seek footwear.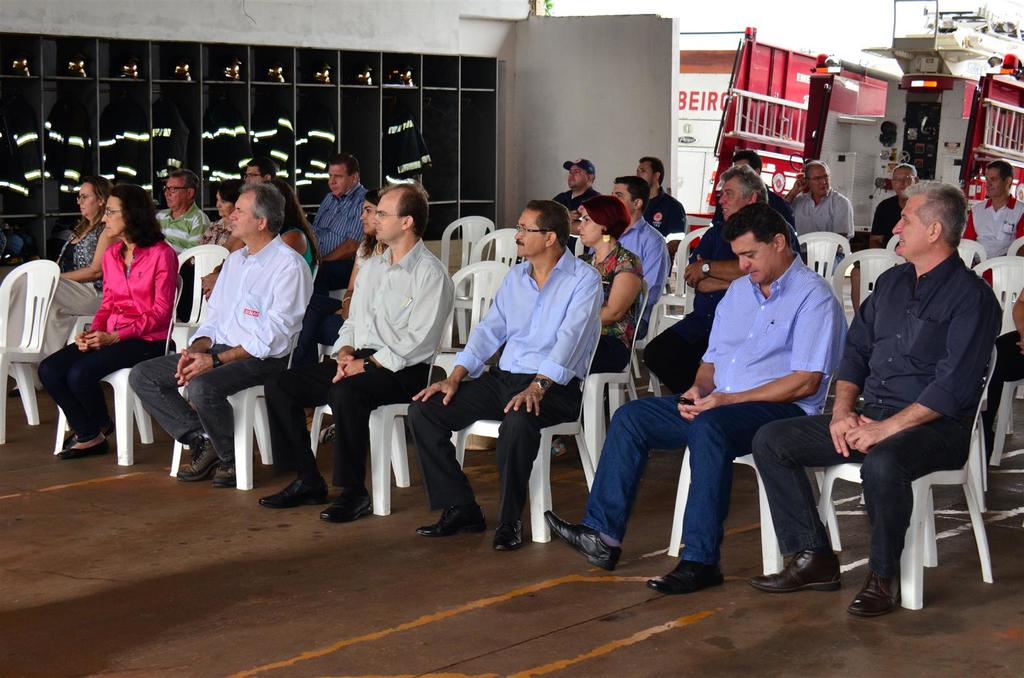
locate(845, 570, 903, 617).
